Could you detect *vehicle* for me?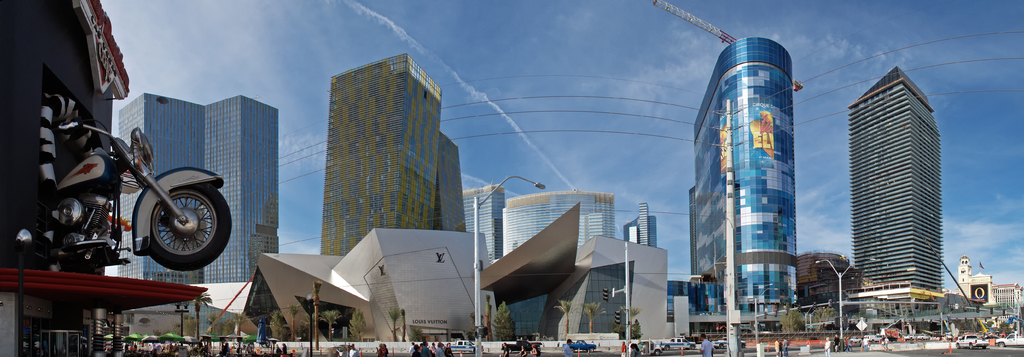
Detection result: crop(504, 330, 541, 353).
